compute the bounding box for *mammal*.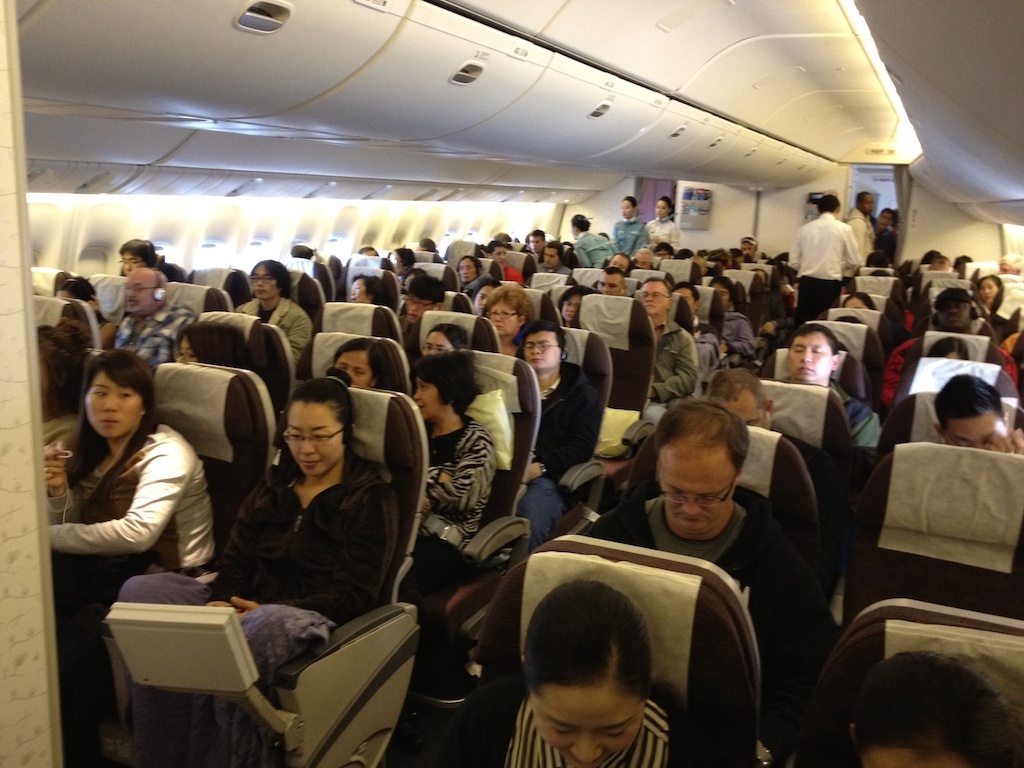
Rect(421, 324, 466, 355).
